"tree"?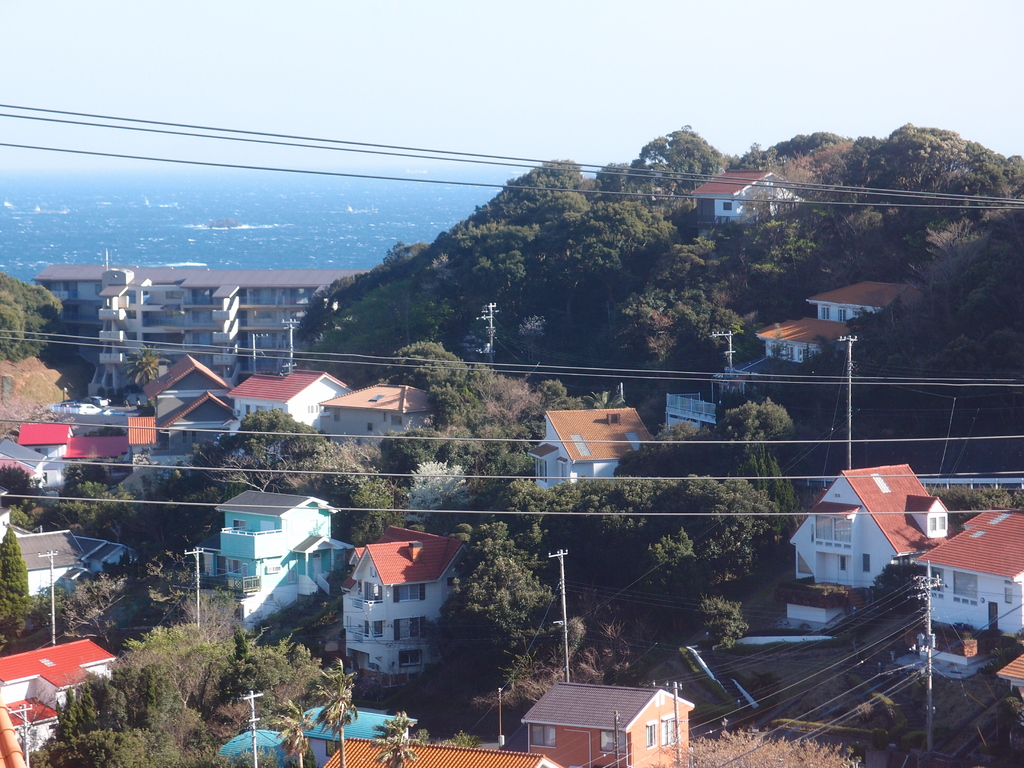
(x1=250, y1=633, x2=298, y2=684)
